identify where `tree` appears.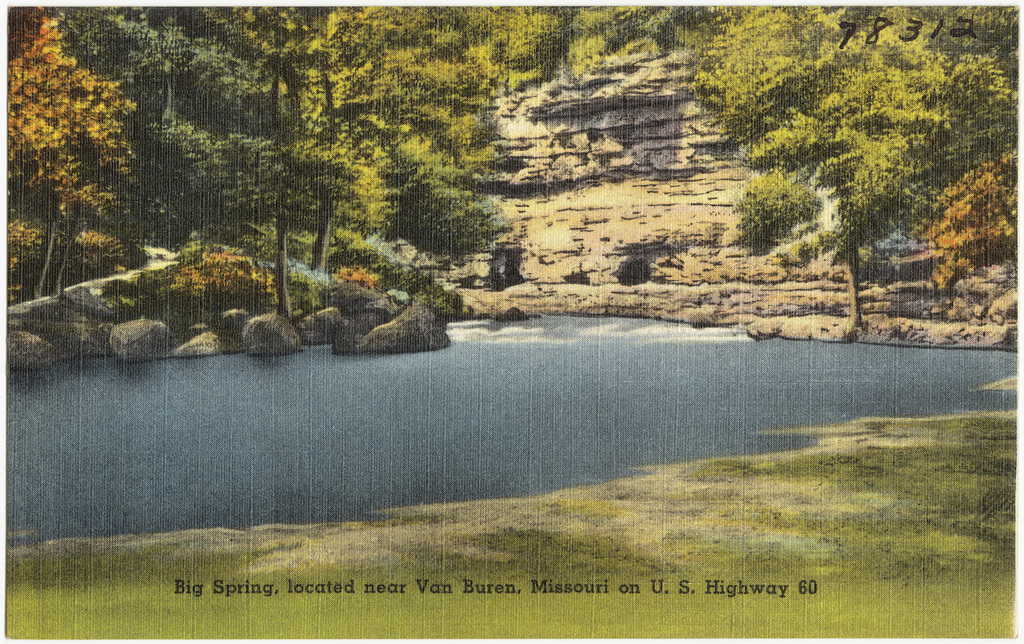
Appears at [382,132,500,255].
